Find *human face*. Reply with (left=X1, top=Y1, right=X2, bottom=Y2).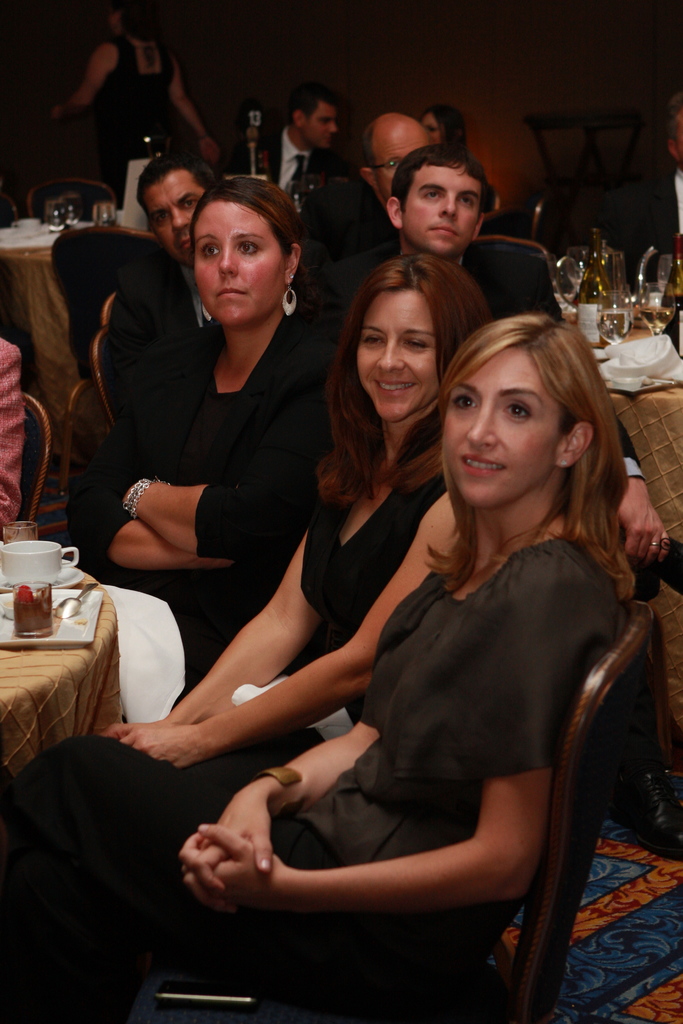
(left=441, top=340, right=554, bottom=503).
